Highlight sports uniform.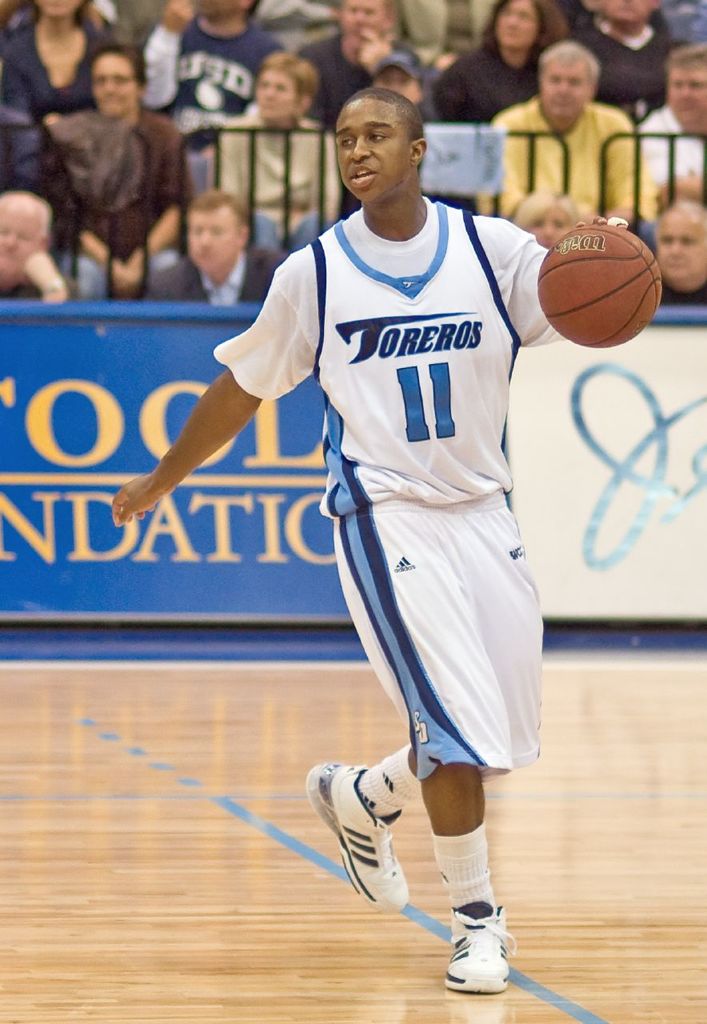
Highlighted region: <box>214,191,551,998</box>.
